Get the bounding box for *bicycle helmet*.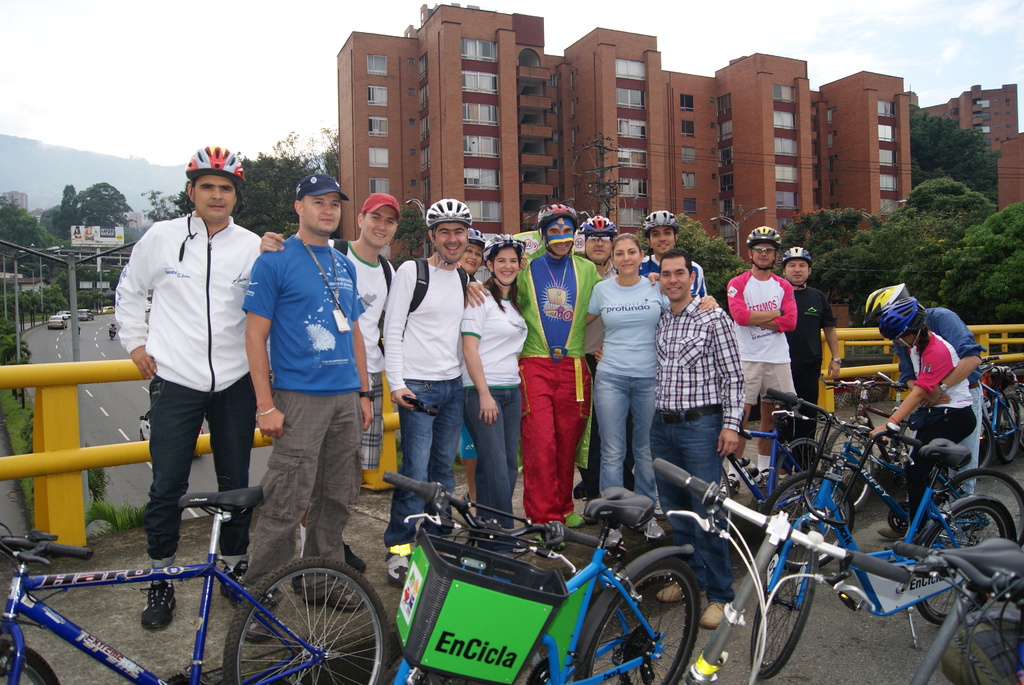
bbox=[190, 143, 245, 182].
